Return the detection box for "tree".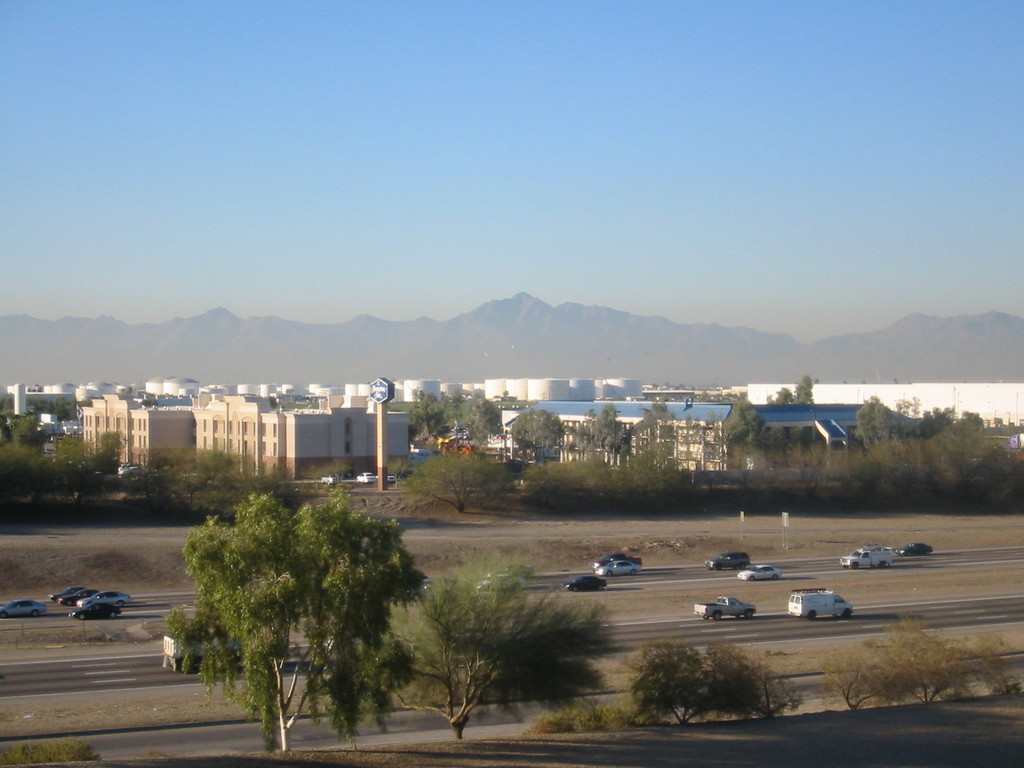
(left=634, top=621, right=740, bottom=729).
